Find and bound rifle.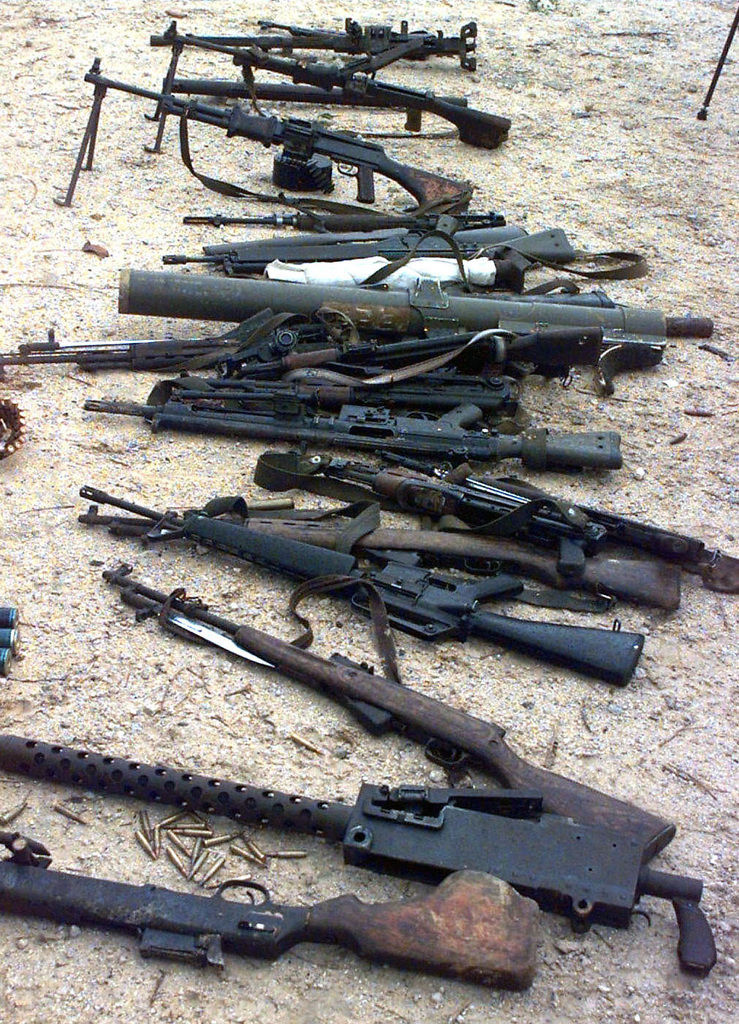
Bound: [left=0, top=728, right=729, bottom=981].
